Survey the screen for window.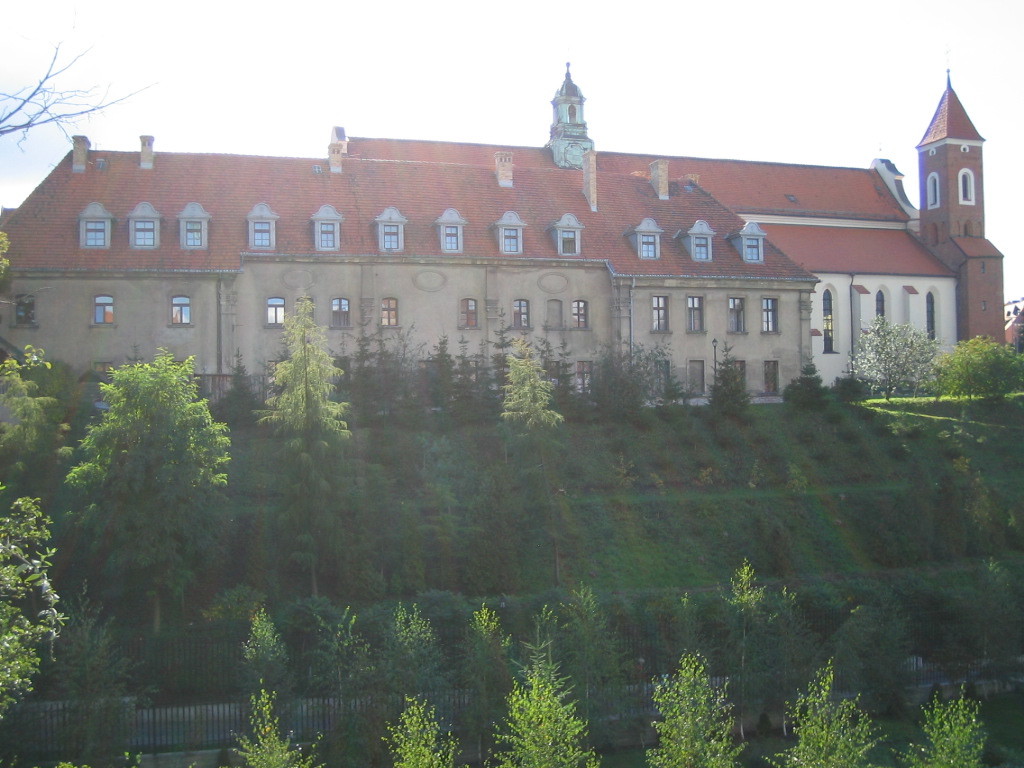
Survey found: rect(686, 297, 704, 335).
